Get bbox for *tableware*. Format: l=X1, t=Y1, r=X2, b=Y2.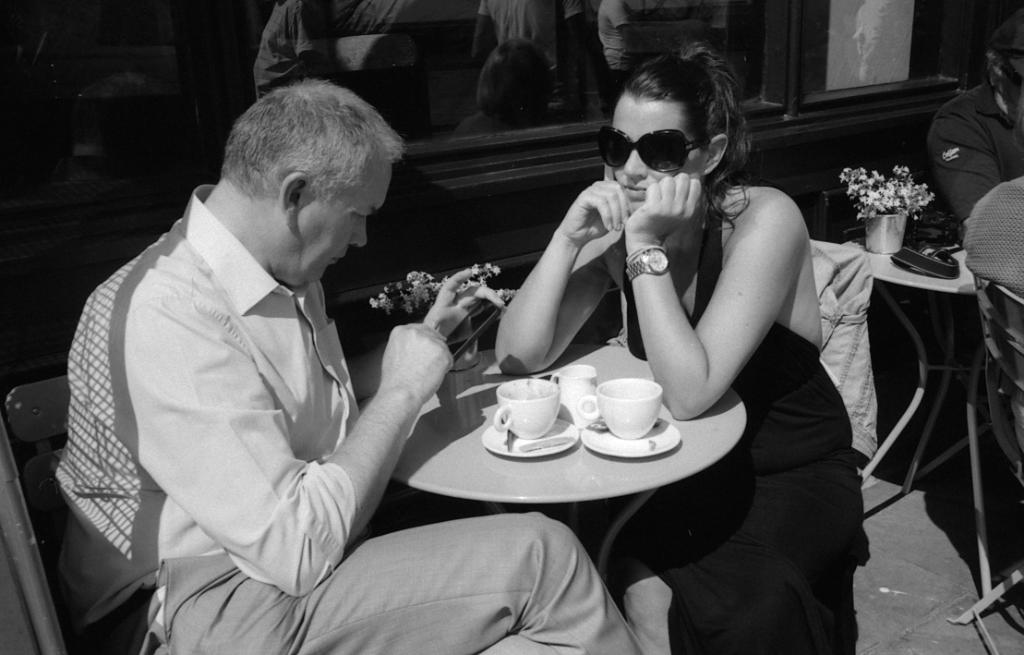
l=546, t=367, r=600, b=422.
